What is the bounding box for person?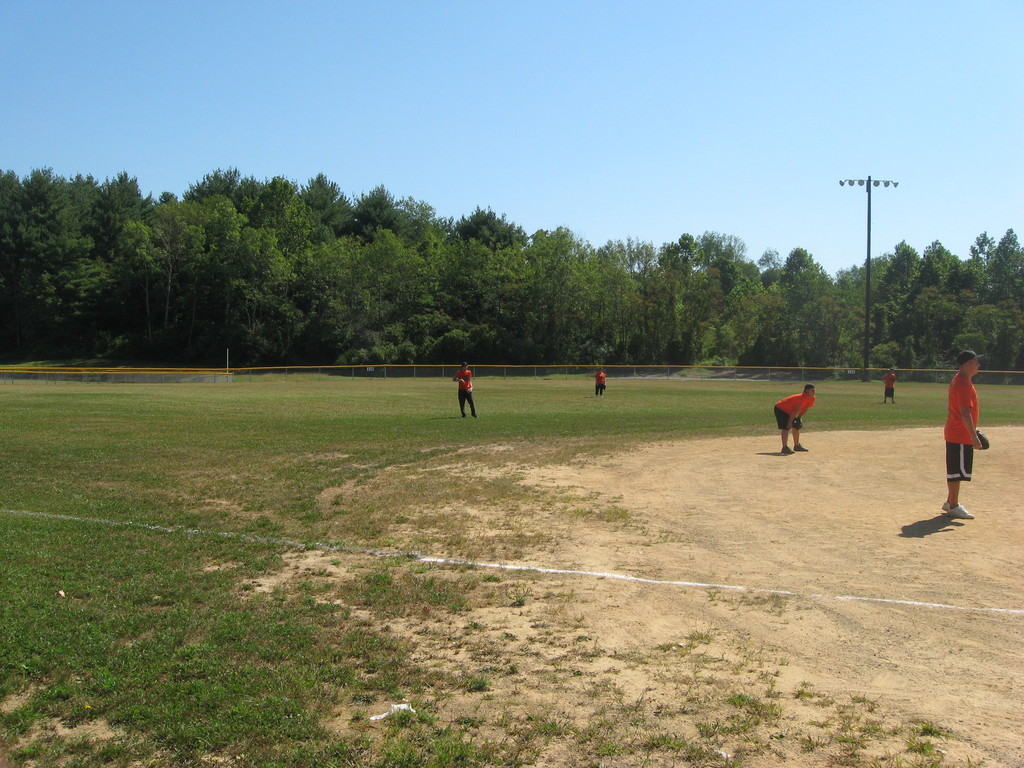
locate(452, 364, 478, 420).
